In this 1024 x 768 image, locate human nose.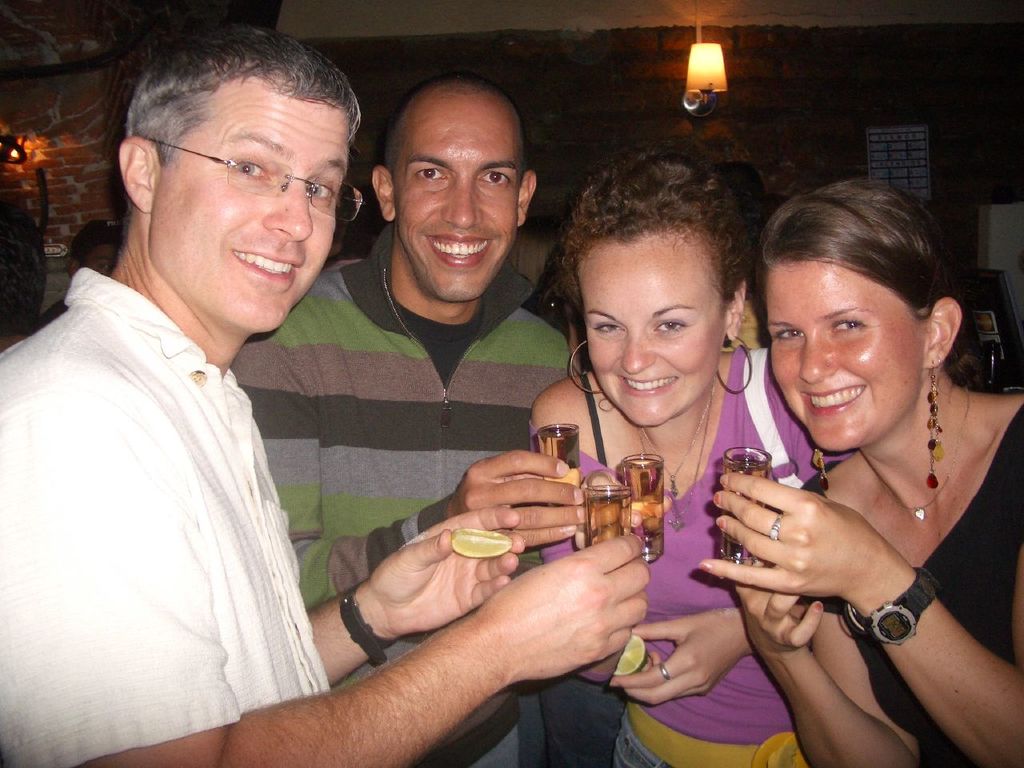
Bounding box: detection(435, 177, 483, 229).
